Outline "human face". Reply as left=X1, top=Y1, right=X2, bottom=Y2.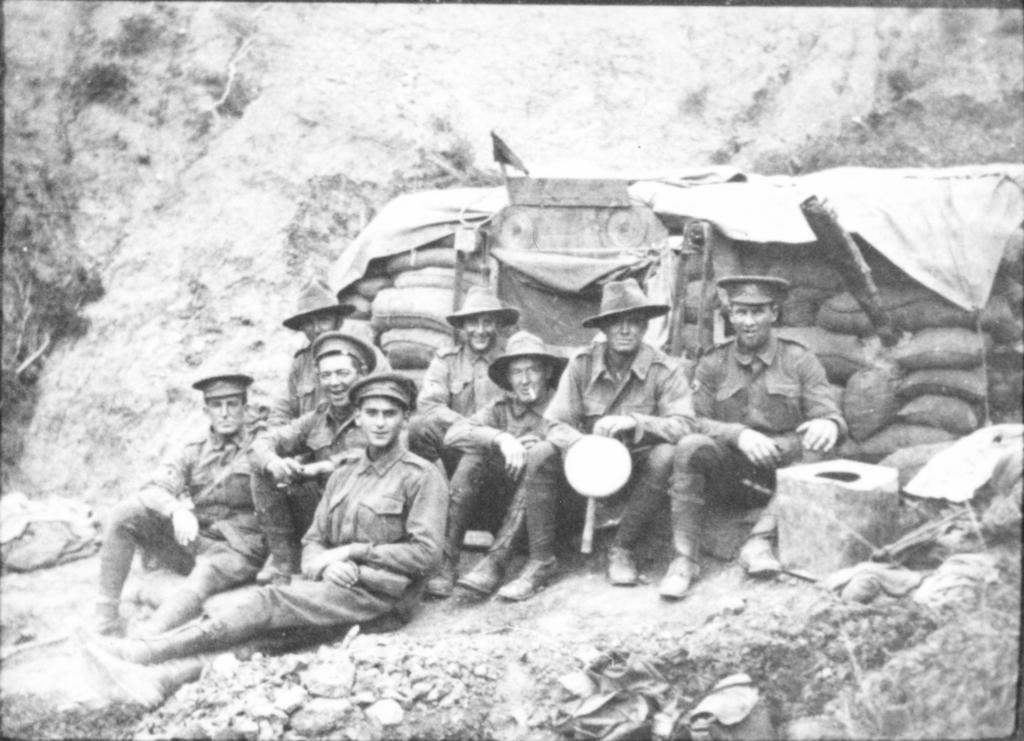
left=359, top=397, right=404, bottom=446.
